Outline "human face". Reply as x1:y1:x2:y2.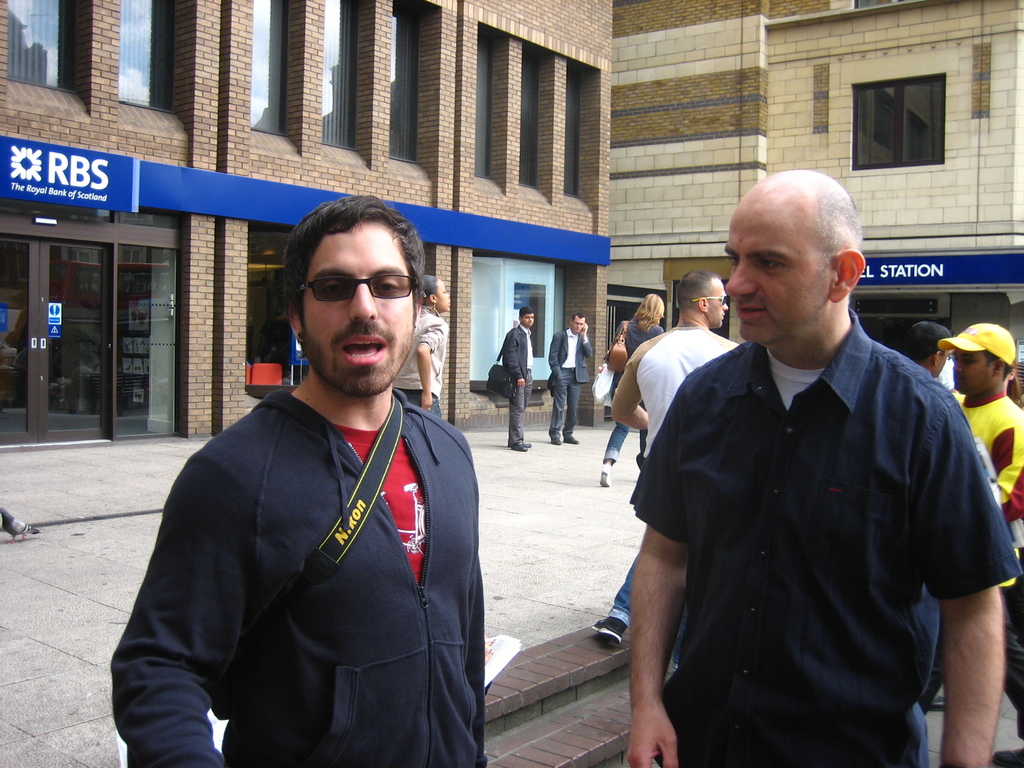
521:312:534:328.
